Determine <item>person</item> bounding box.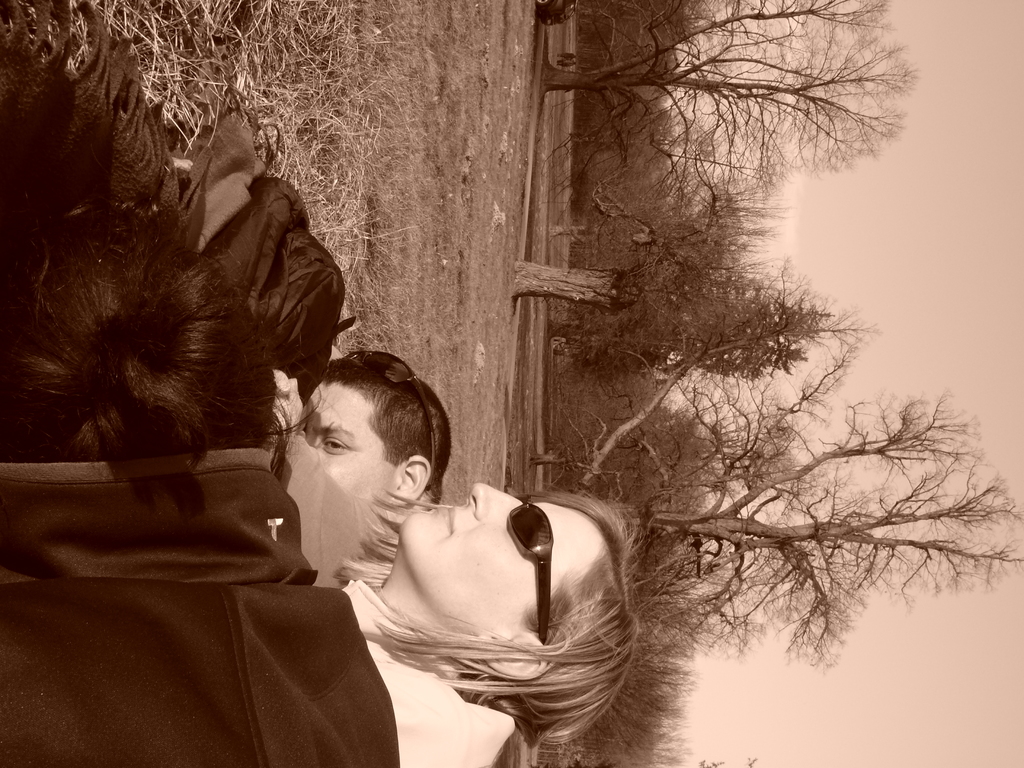
Determined: 269 351 454 580.
